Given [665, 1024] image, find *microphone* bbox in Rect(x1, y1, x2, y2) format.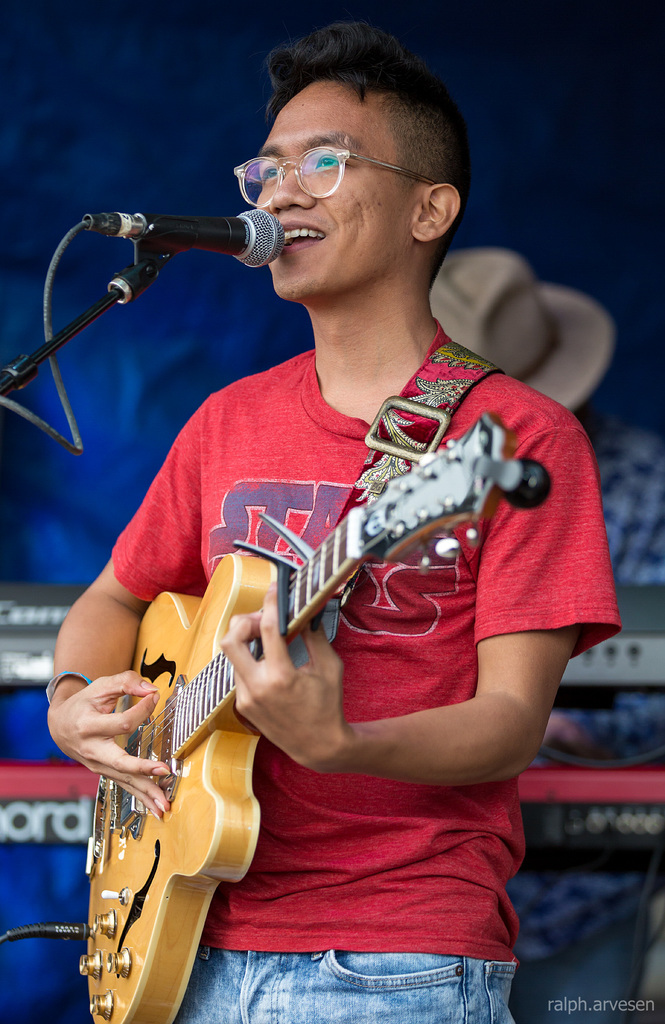
Rect(129, 201, 284, 275).
